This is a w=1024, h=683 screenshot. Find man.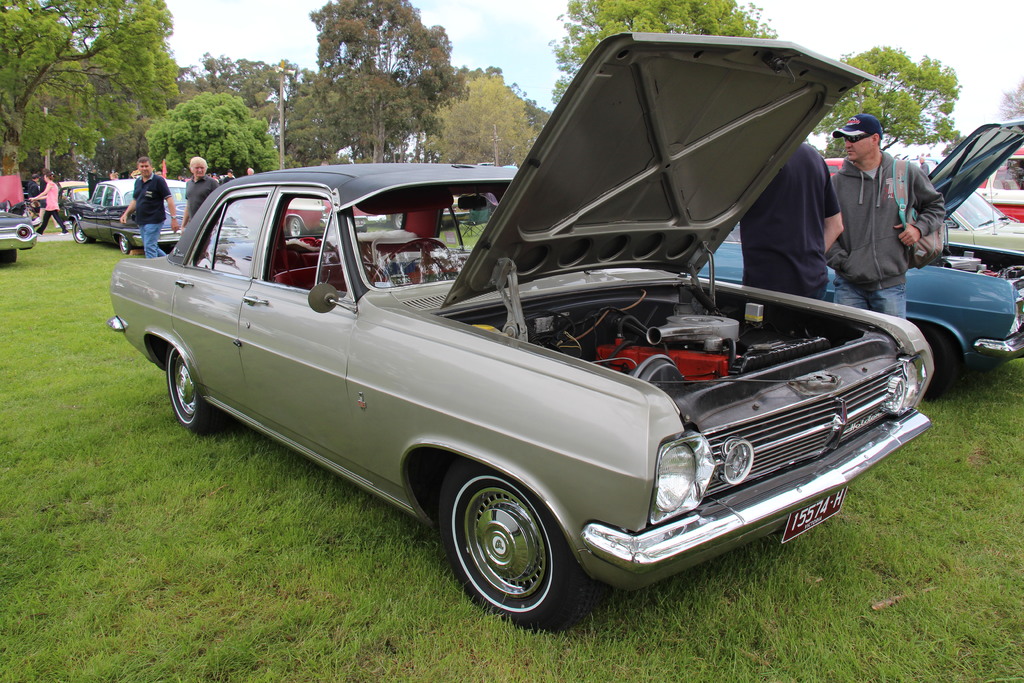
Bounding box: crop(832, 113, 952, 301).
